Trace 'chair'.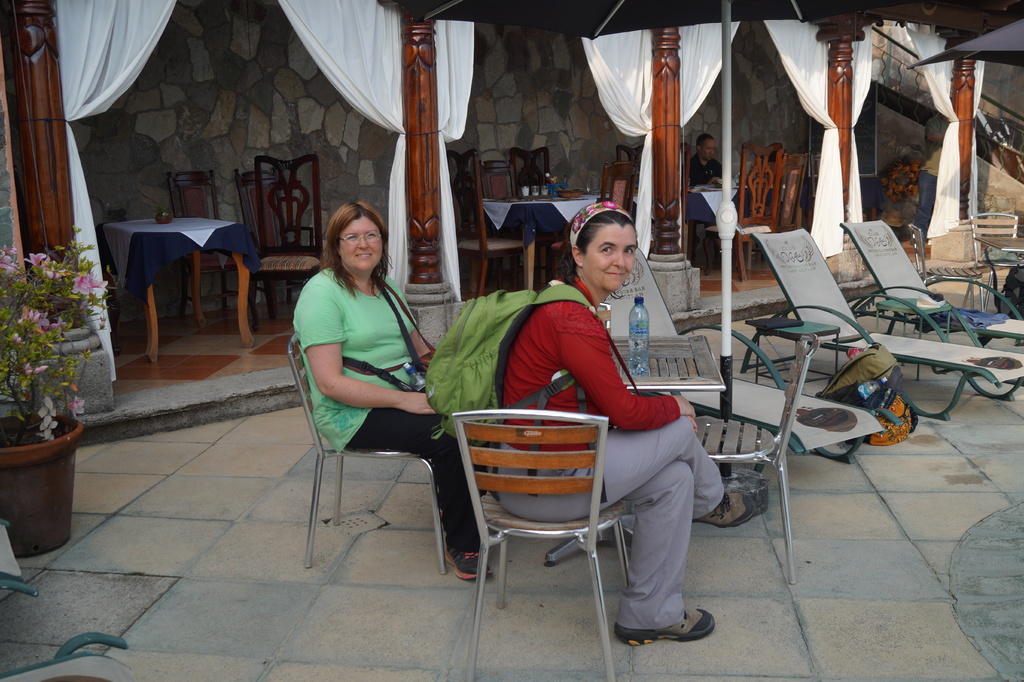
Traced to 617:147:646:178.
